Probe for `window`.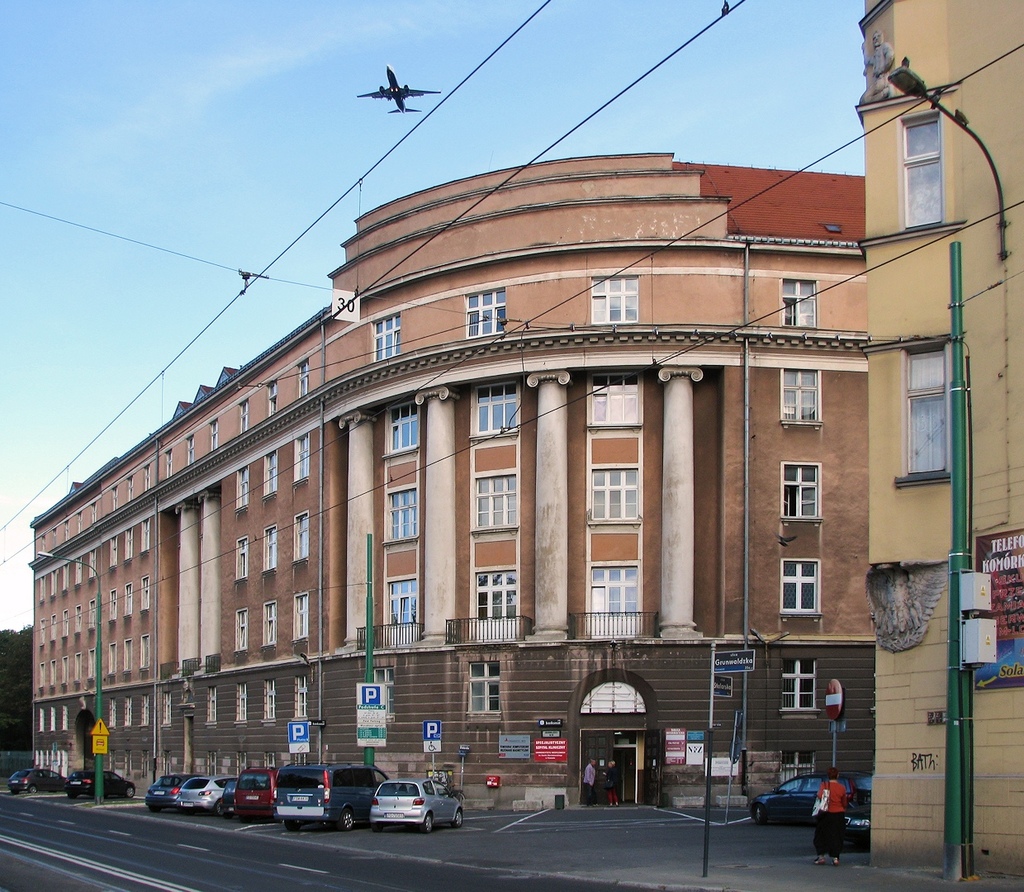
Probe result: crop(164, 446, 173, 478).
